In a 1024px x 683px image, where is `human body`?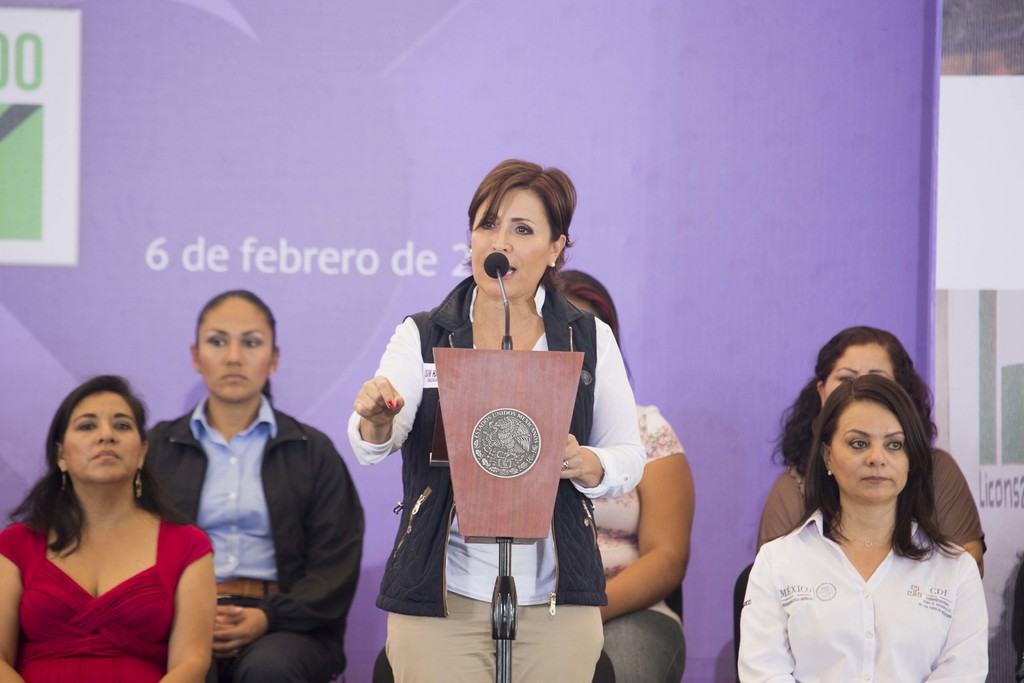
x1=730, y1=375, x2=1001, y2=682.
